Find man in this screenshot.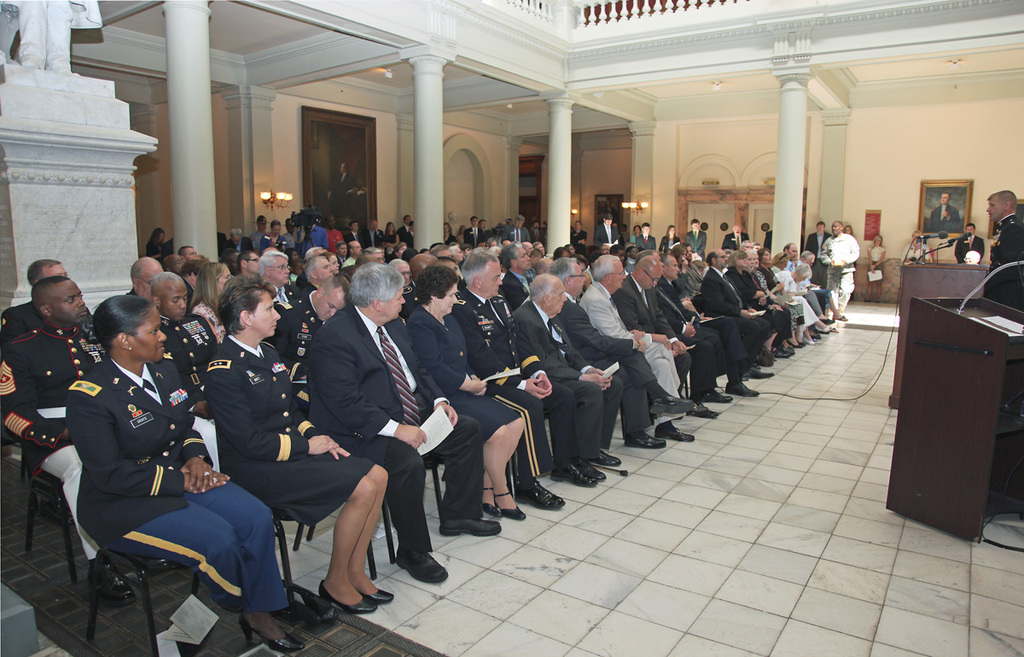
The bounding box for man is box(804, 219, 832, 288).
